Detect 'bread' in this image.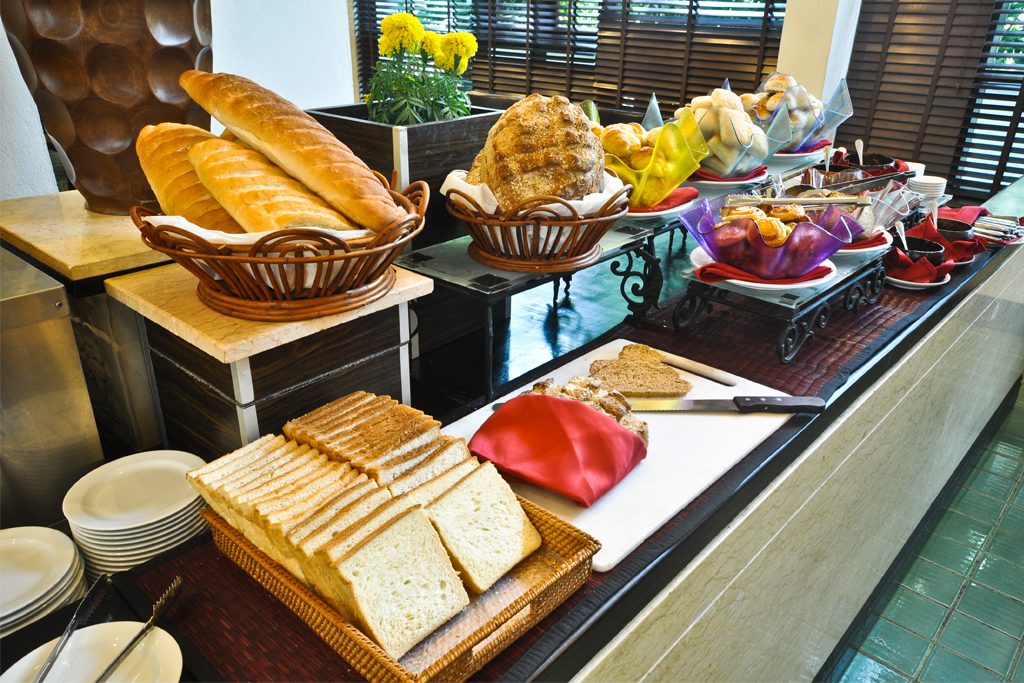
Detection: l=523, t=377, r=645, b=451.
